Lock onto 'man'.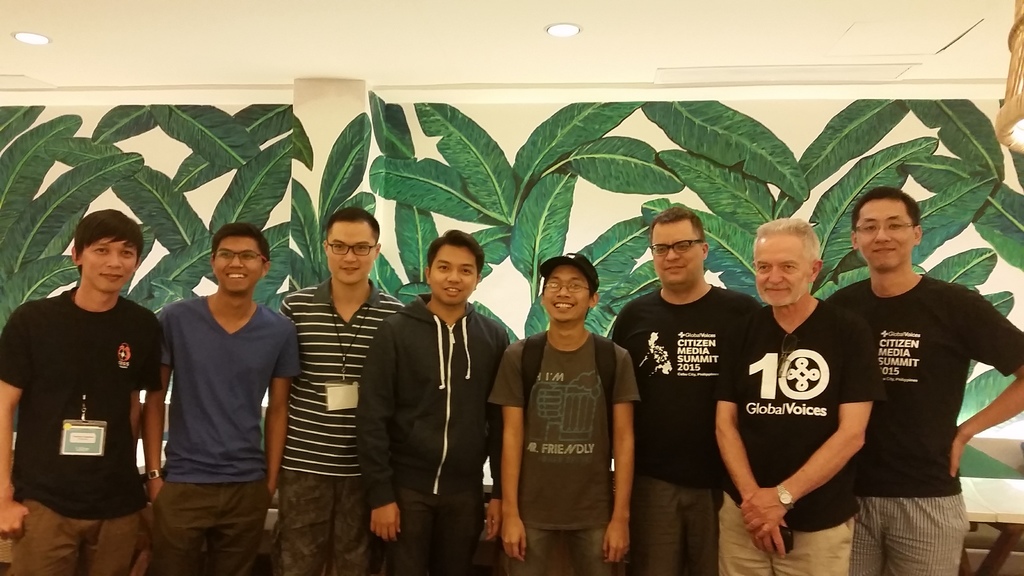
Locked: <bbox>143, 217, 307, 575</bbox>.
